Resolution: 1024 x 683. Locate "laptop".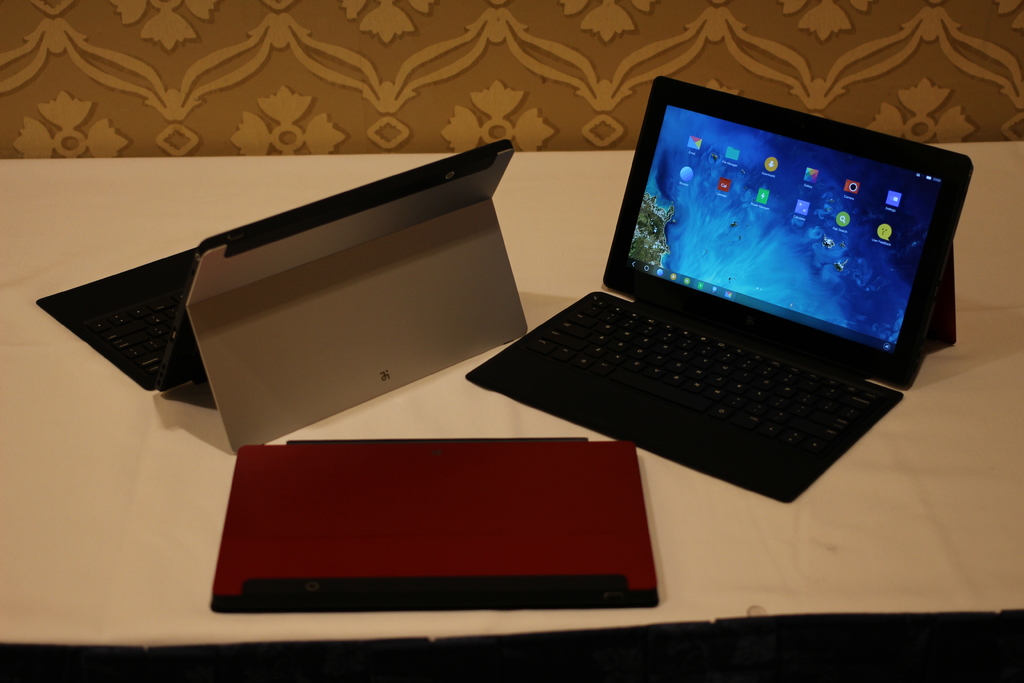
[x1=35, y1=140, x2=529, y2=451].
